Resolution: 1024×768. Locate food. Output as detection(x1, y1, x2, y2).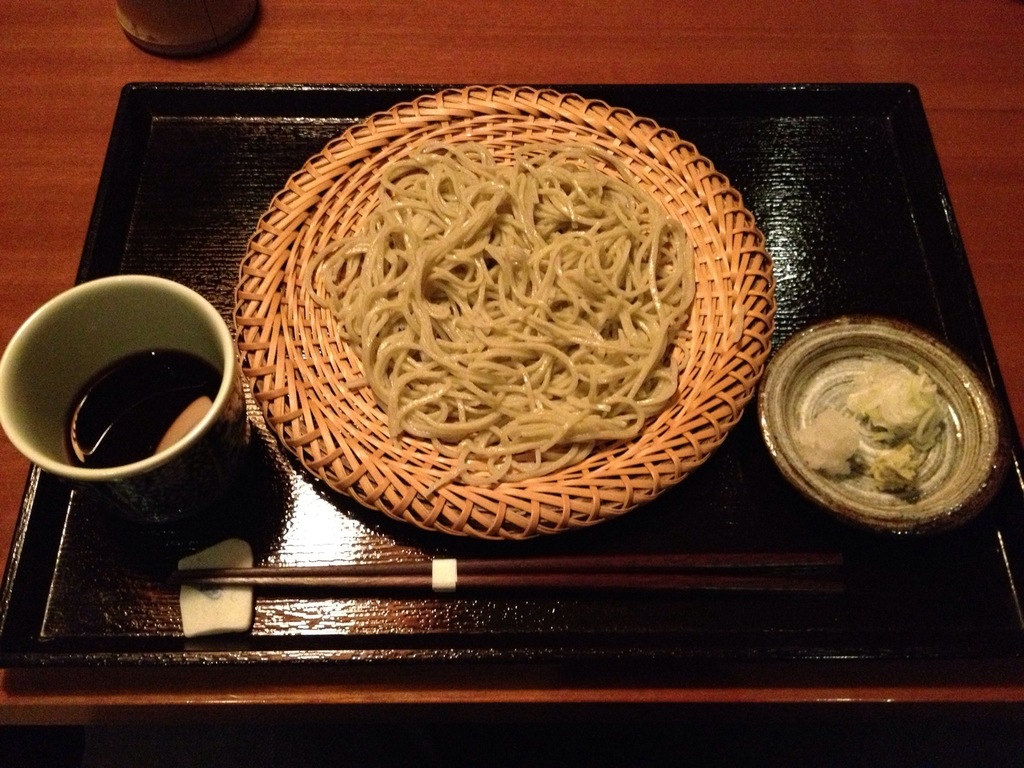
detection(844, 355, 950, 454).
